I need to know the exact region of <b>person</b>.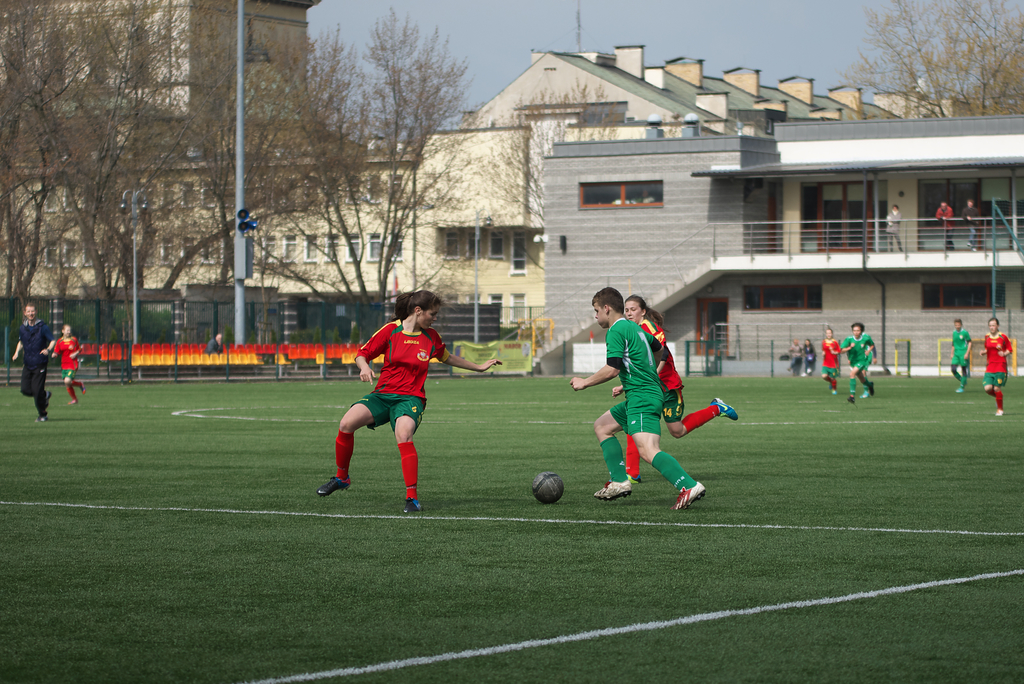
Region: x1=13 y1=307 x2=55 y2=419.
